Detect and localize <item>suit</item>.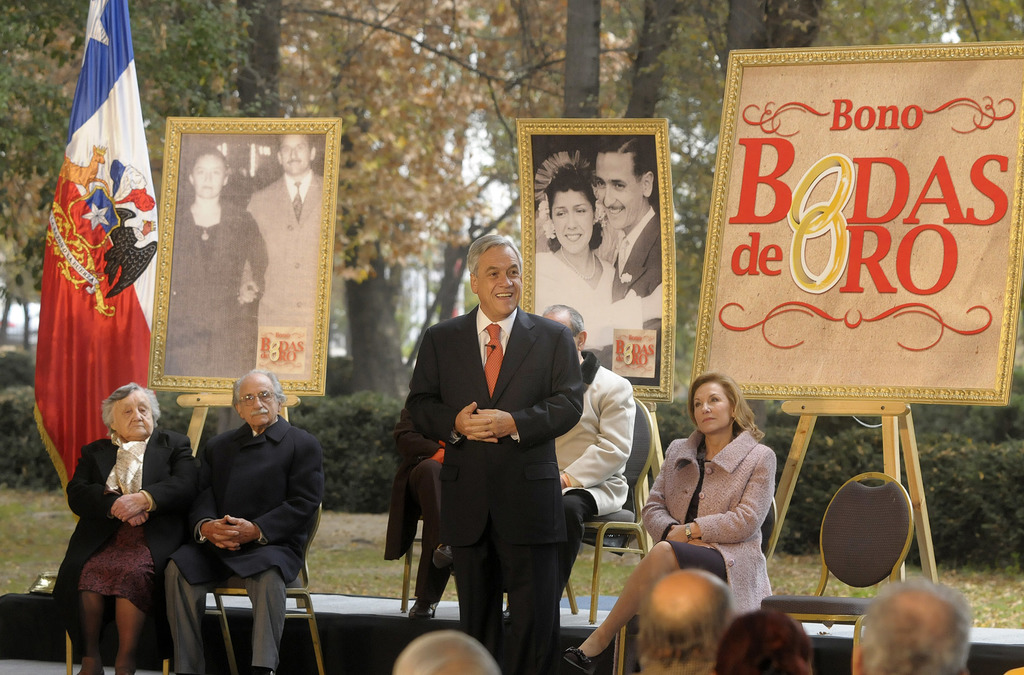
Localized at detection(246, 167, 325, 375).
